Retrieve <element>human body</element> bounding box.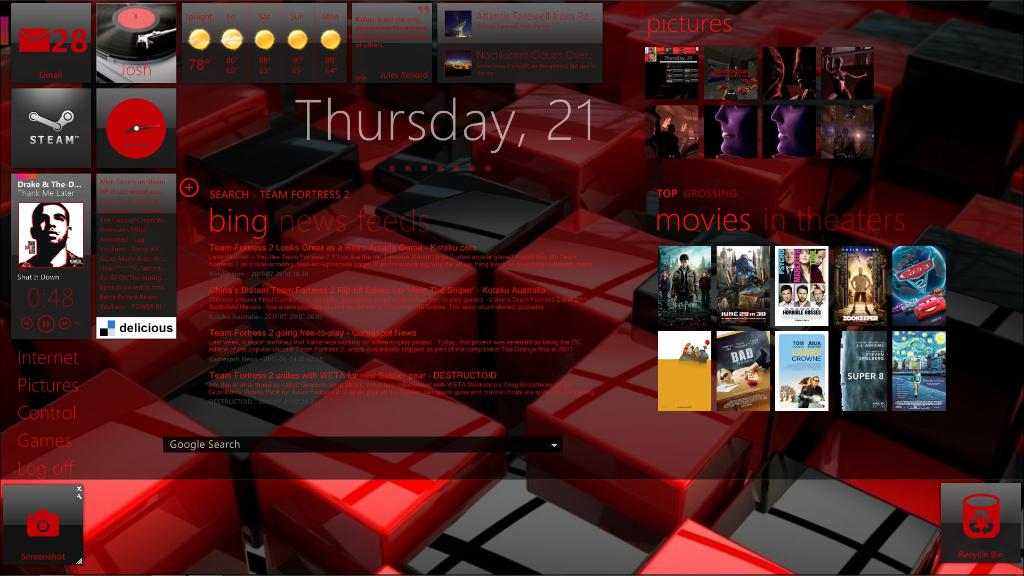
Bounding box: <bbox>911, 371, 924, 399</bbox>.
